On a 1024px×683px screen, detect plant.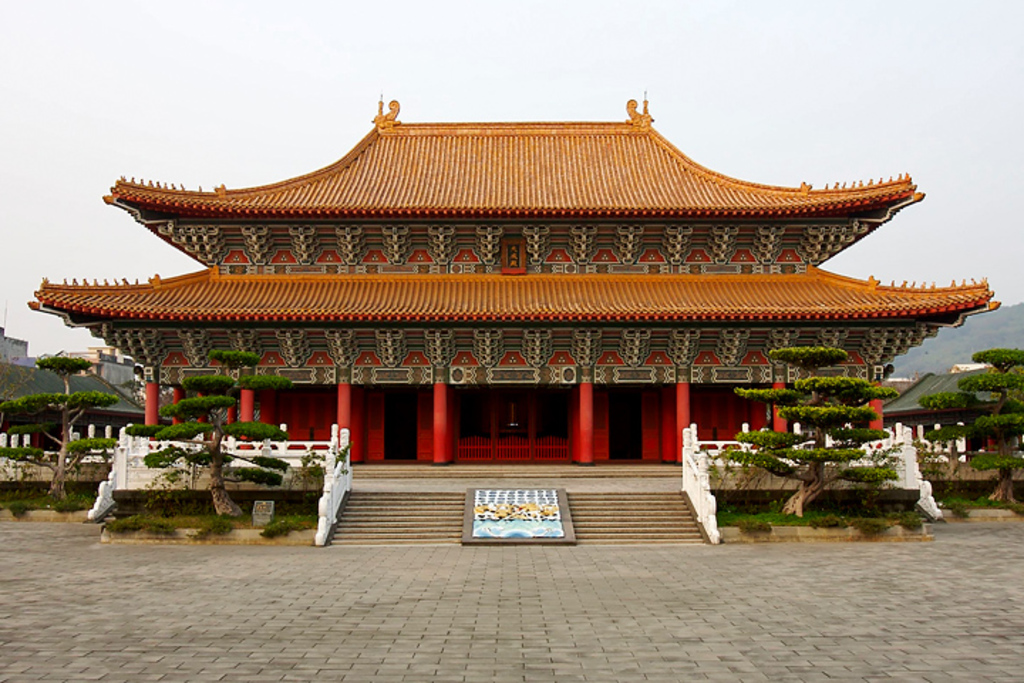
[x1=951, y1=491, x2=1023, y2=517].
